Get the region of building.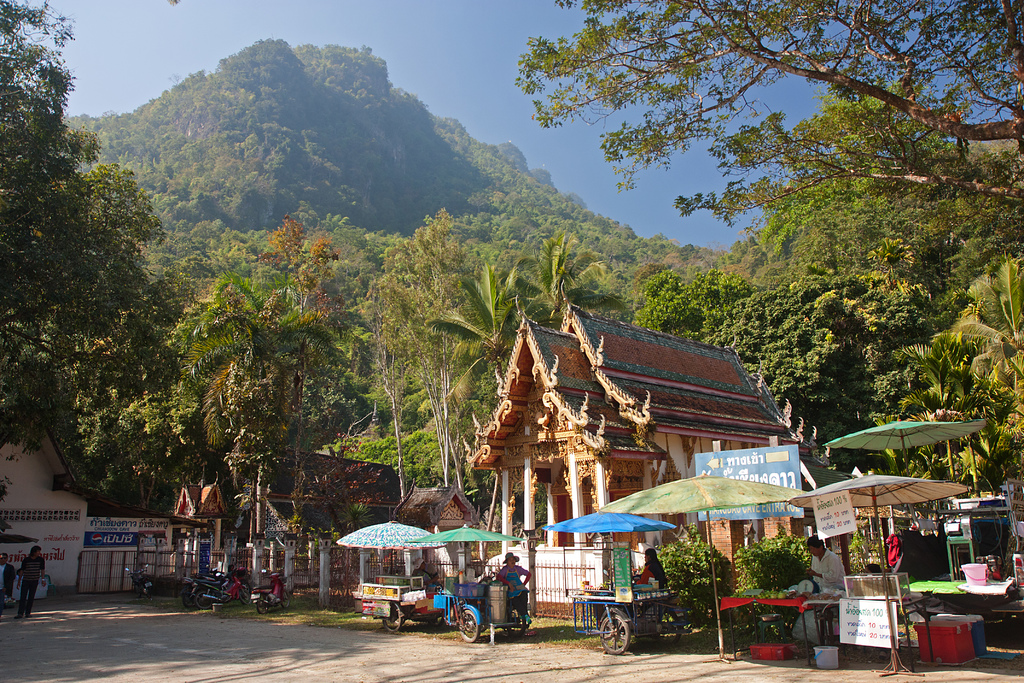
{"left": 205, "top": 440, "right": 409, "bottom": 589}.
